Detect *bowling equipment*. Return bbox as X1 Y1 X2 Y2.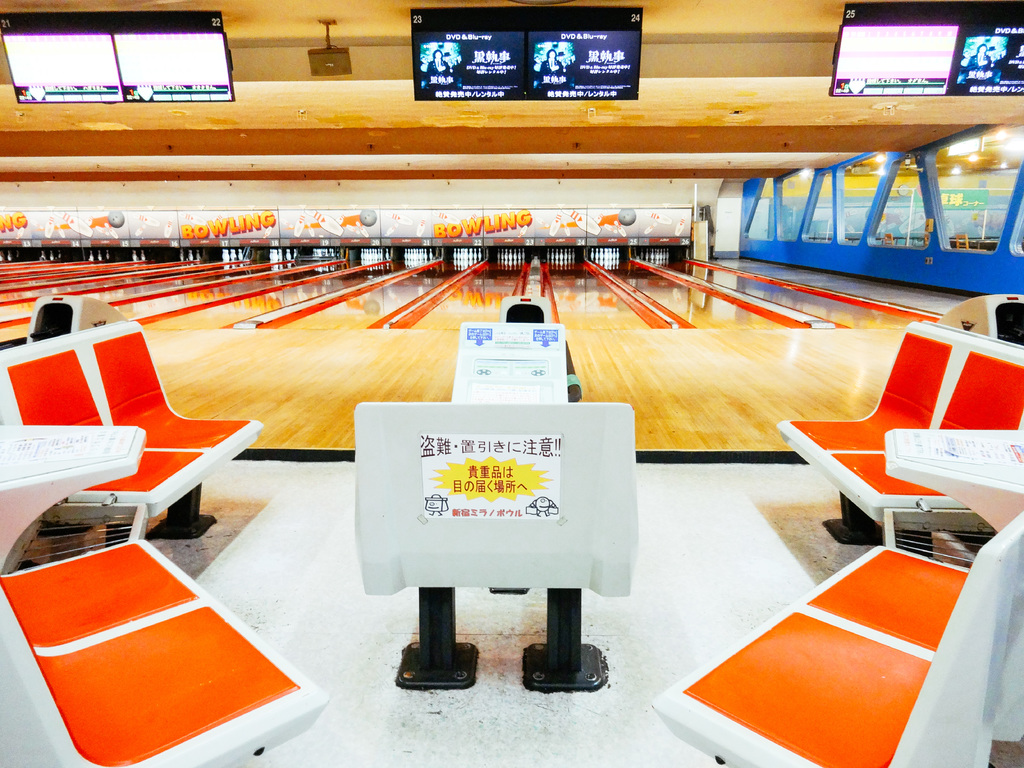
564 209 600 233.
